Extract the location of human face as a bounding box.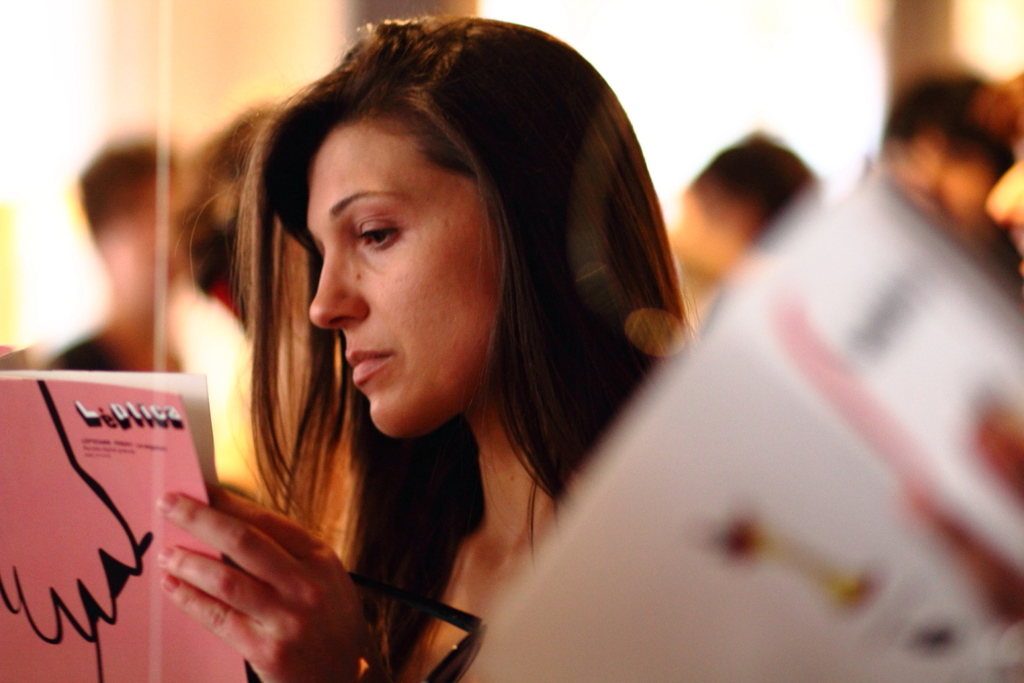
select_region(309, 113, 503, 434).
